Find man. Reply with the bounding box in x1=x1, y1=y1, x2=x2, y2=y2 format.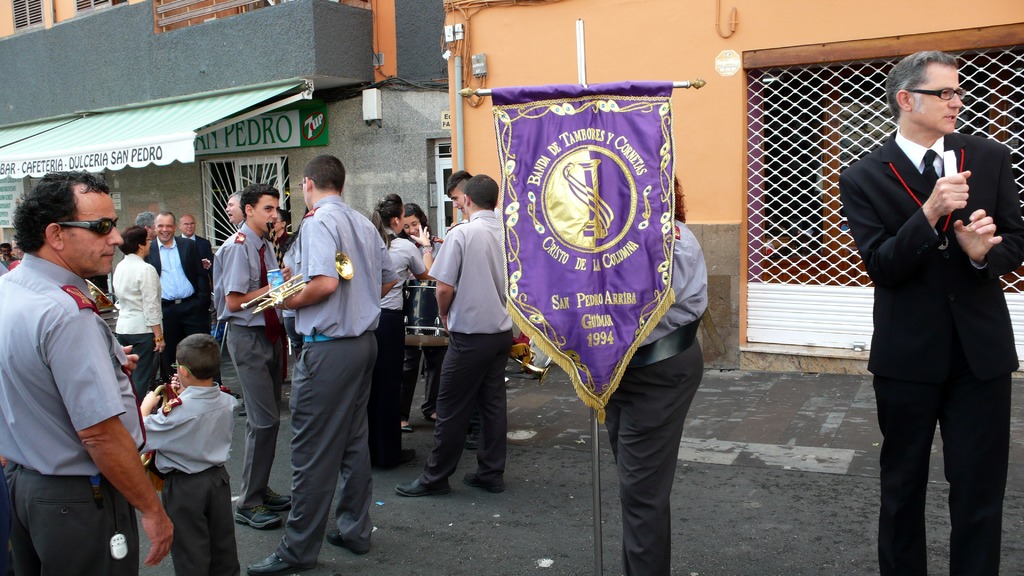
x1=396, y1=171, x2=514, y2=497.
